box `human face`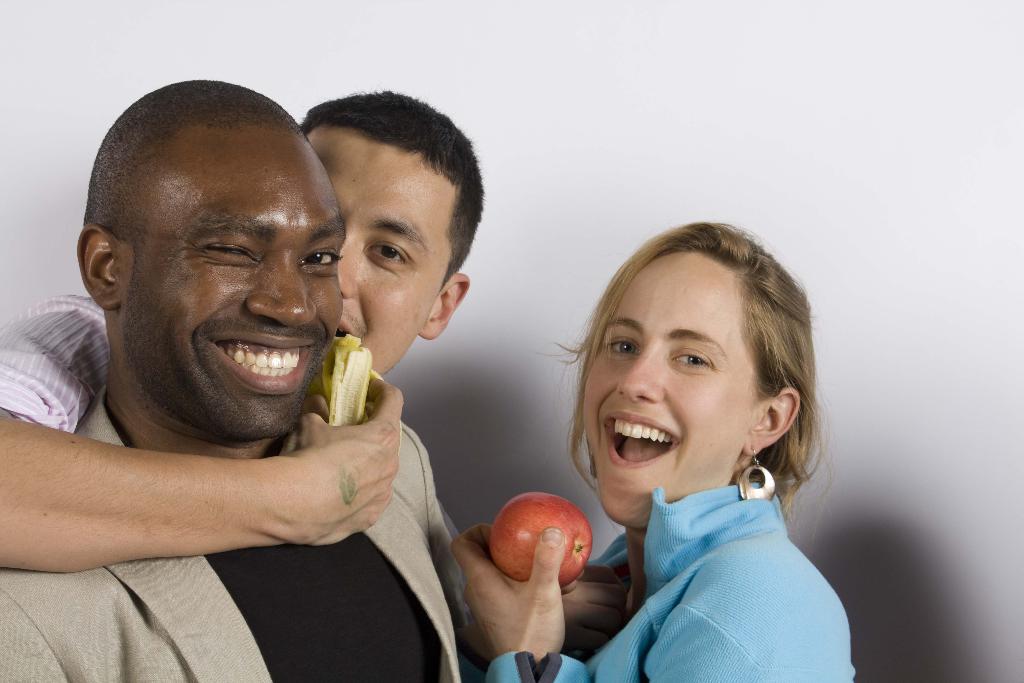
<bbox>578, 239, 756, 527</bbox>
